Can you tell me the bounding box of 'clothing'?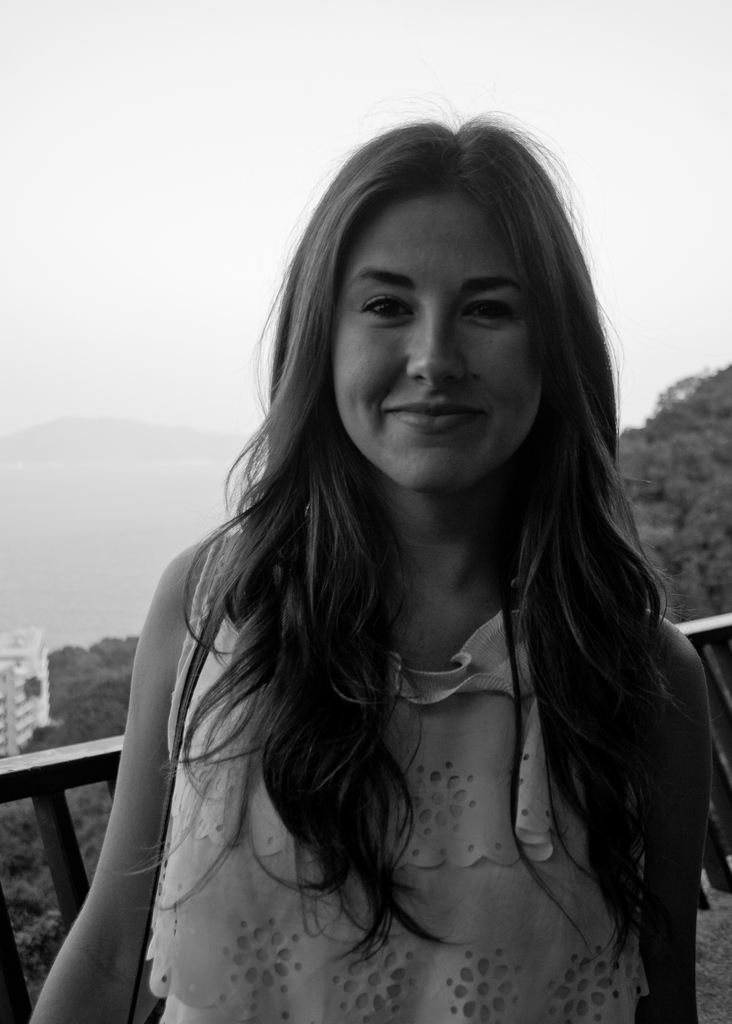
140 534 649 1023.
